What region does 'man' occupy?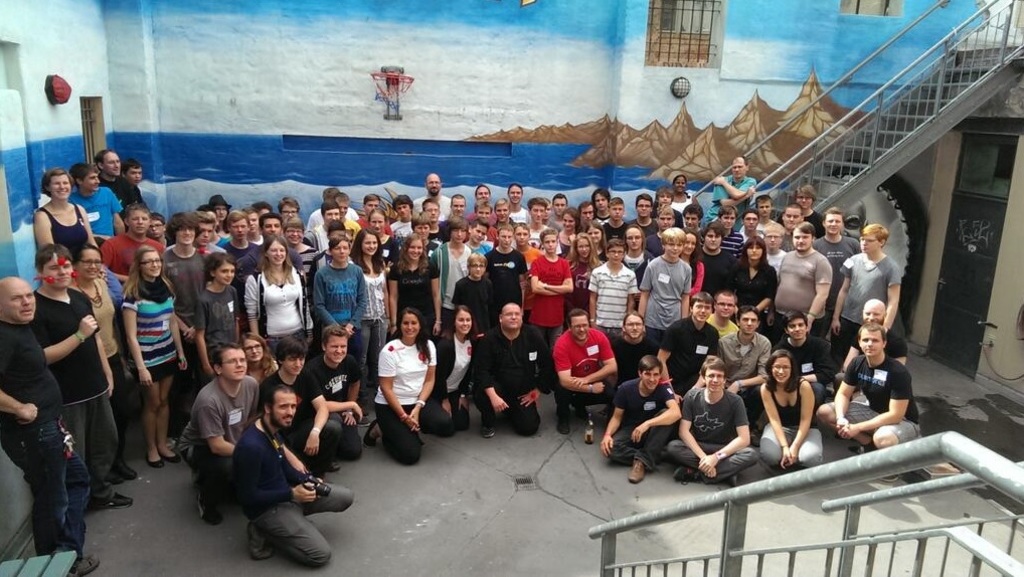
left=162, top=208, right=228, bottom=252.
